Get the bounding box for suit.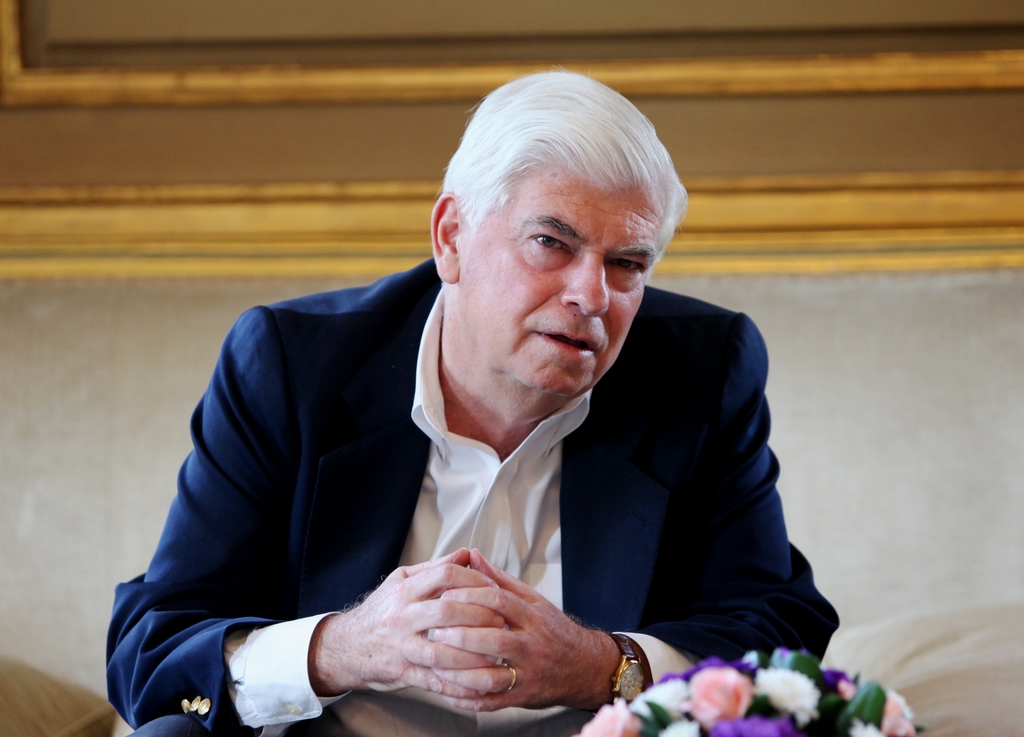
102,254,842,736.
